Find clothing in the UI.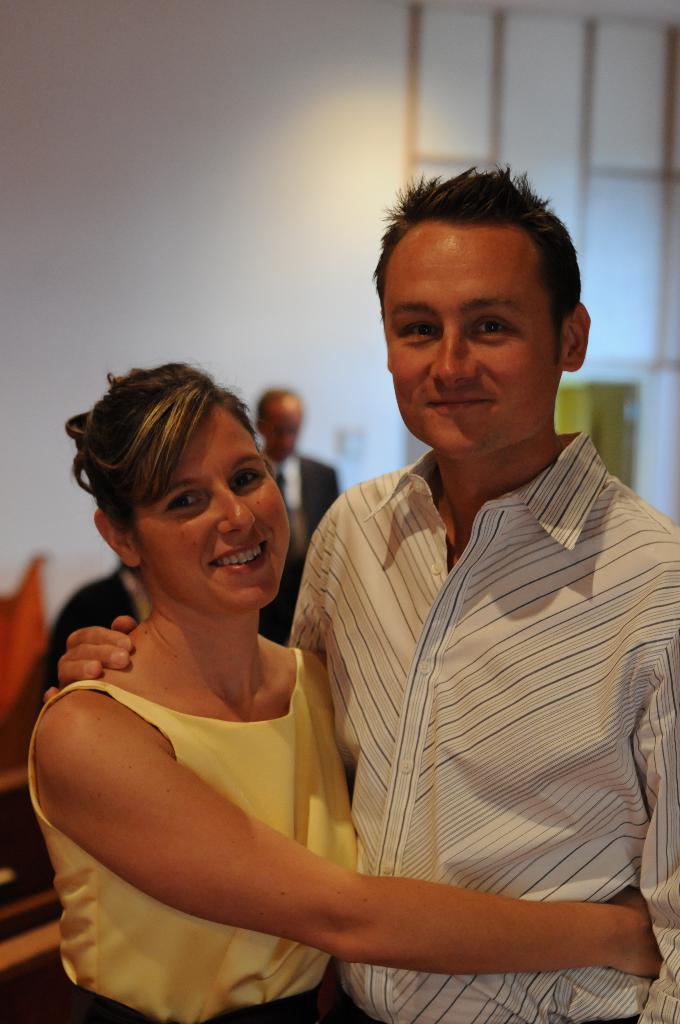
UI element at 31:563:150:685.
